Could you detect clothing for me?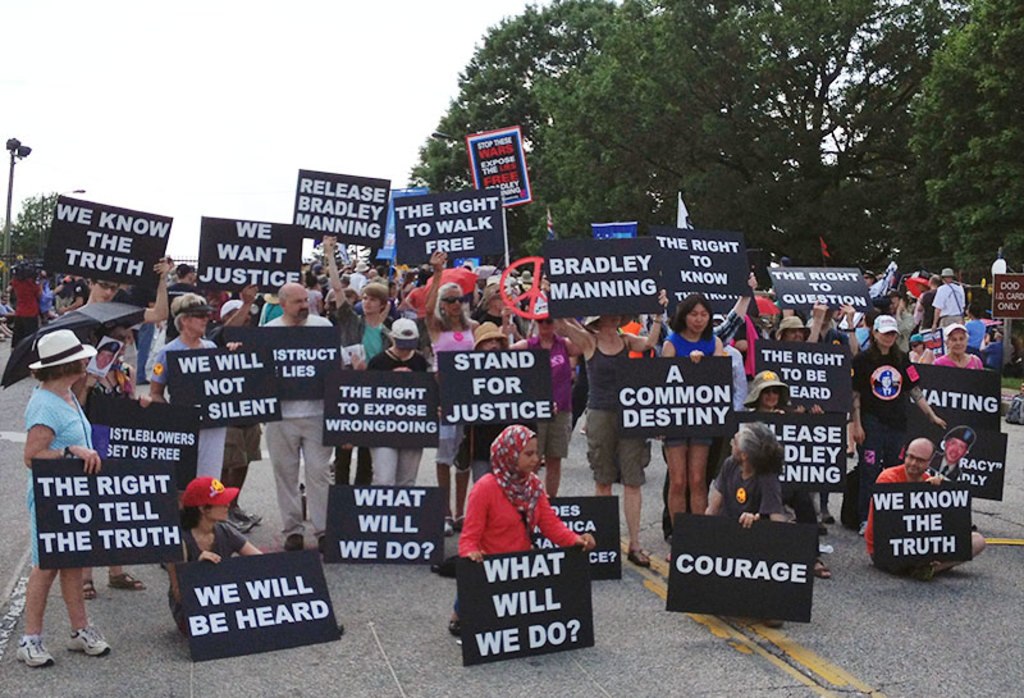
Detection result: (x1=847, y1=346, x2=919, y2=464).
